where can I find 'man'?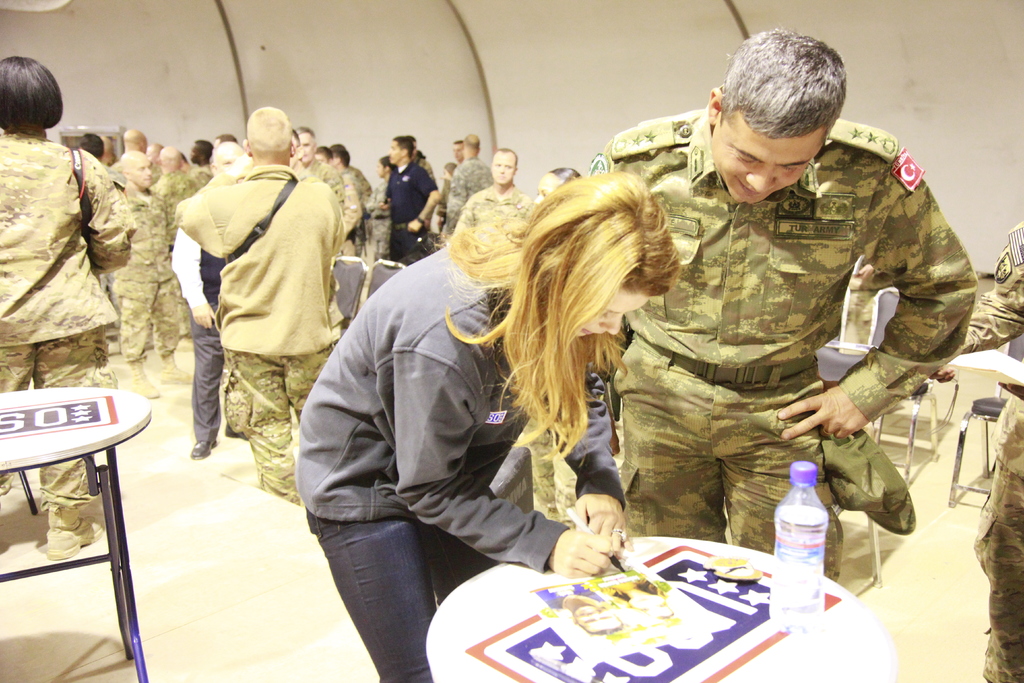
You can find it at <box>292,126,345,212</box>.
